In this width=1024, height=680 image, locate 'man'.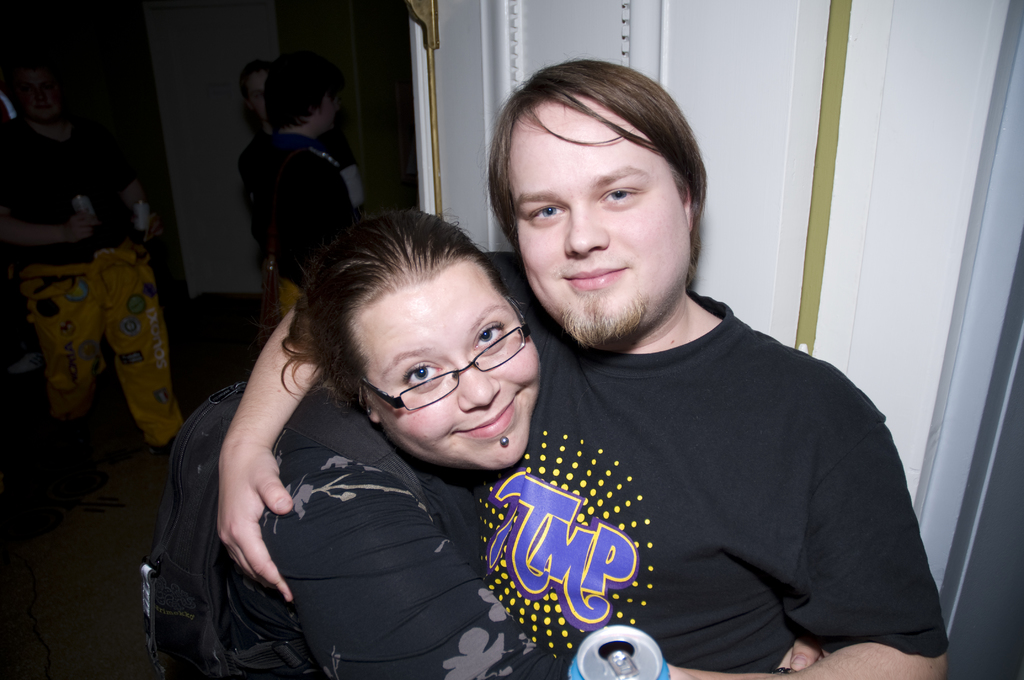
Bounding box: 0, 40, 189, 454.
